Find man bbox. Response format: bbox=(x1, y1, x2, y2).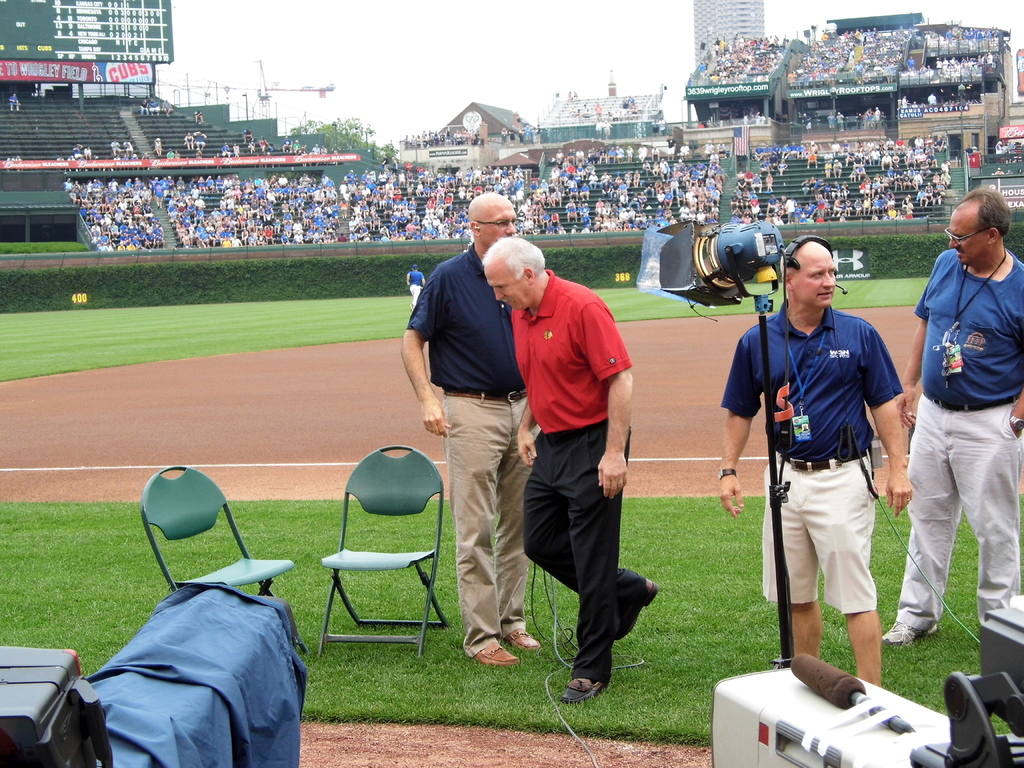
bbox=(499, 223, 652, 695).
